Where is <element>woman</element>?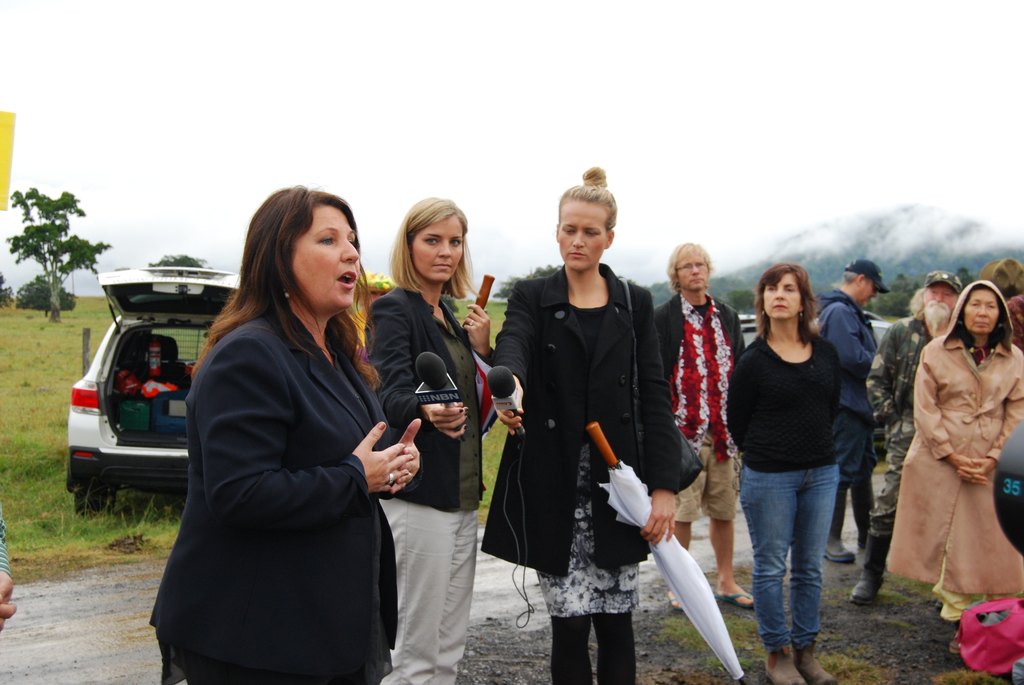
{"left": 886, "top": 273, "right": 1023, "bottom": 622}.
